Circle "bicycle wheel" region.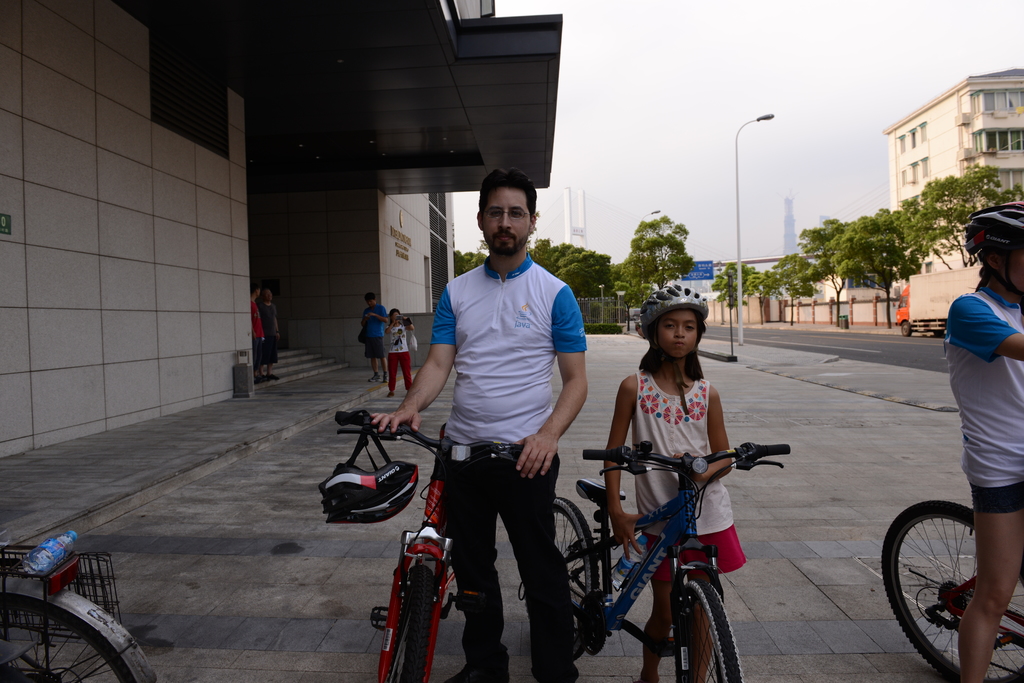
Region: [666, 580, 745, 682].
